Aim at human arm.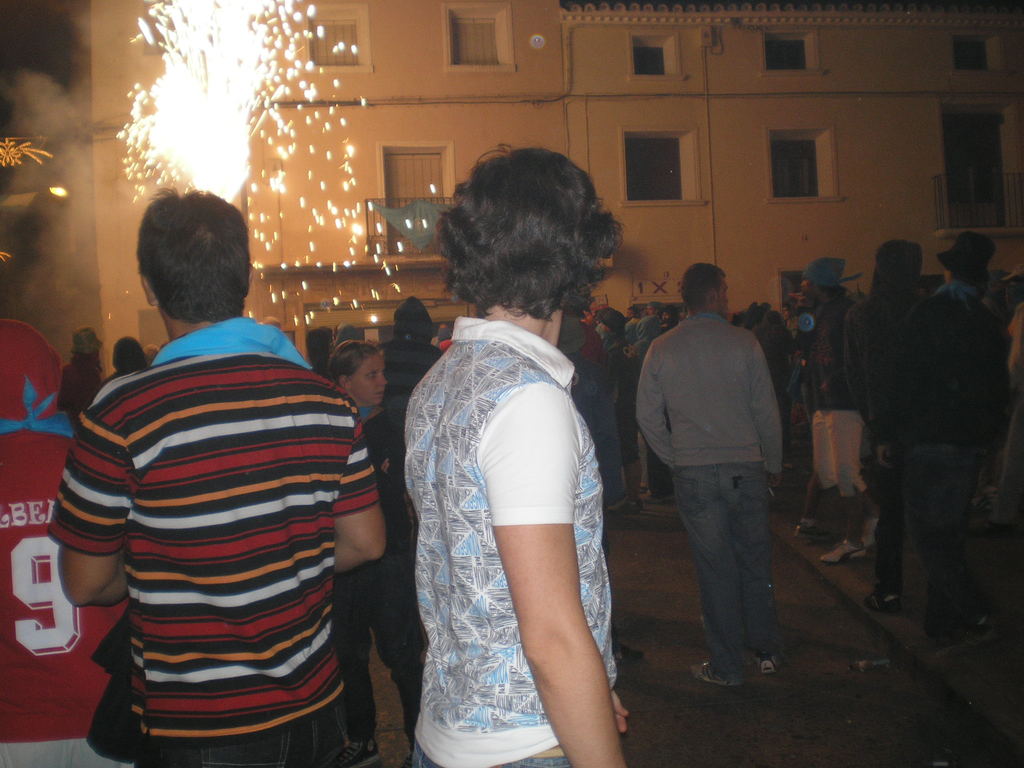
Aimed at [633, 341, 681, 474].
